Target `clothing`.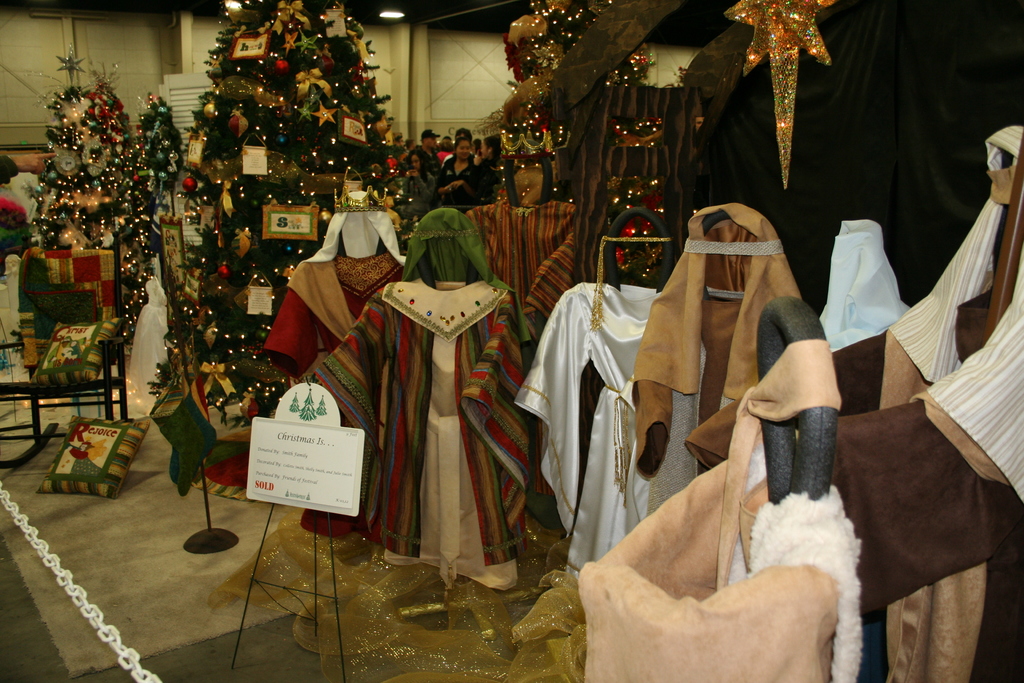
Target region: 264 254 405 536.
